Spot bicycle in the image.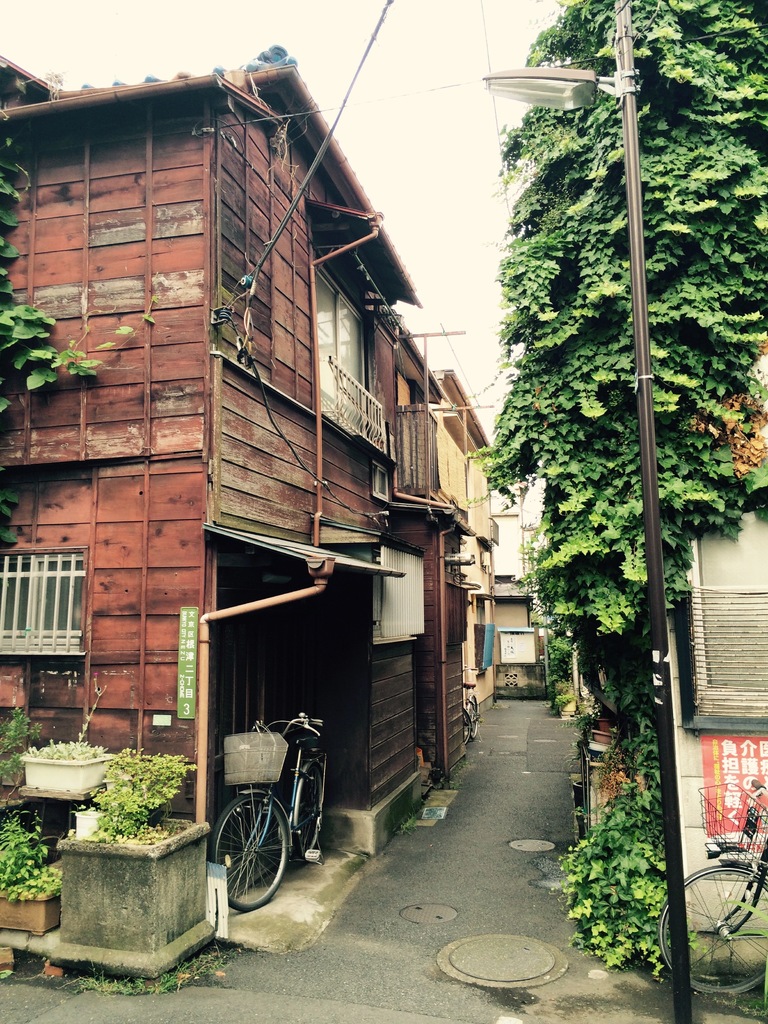
bicycle found at [left=204, top=710, right=334, bottom=921].
